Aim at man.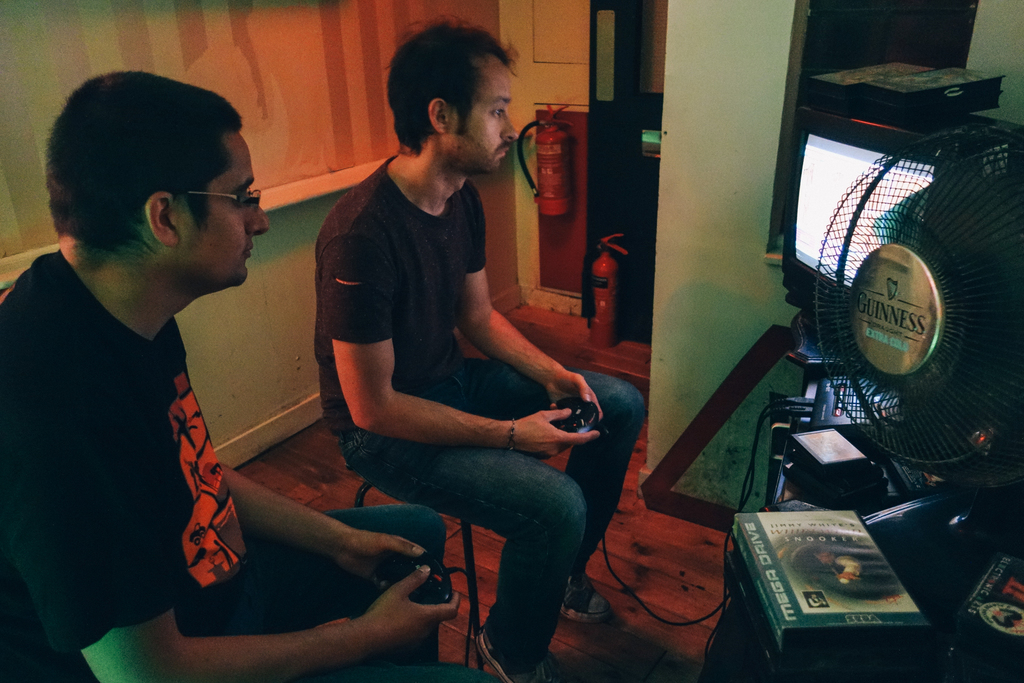
Aimed at l=273, t=47, r=625, b=665.
